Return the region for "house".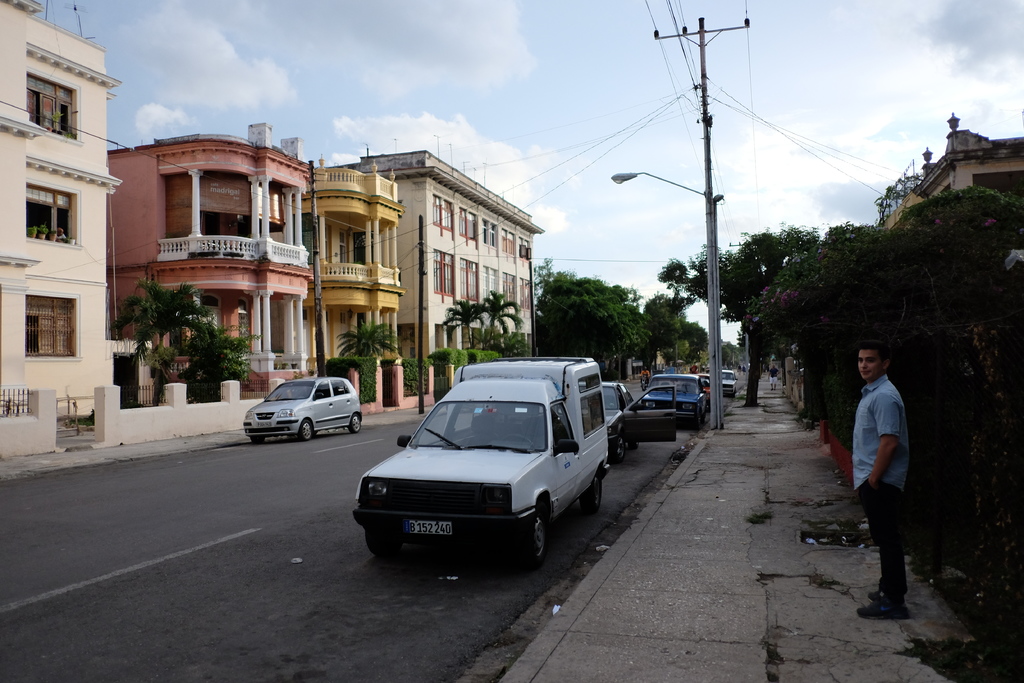
8:6:159:455.
